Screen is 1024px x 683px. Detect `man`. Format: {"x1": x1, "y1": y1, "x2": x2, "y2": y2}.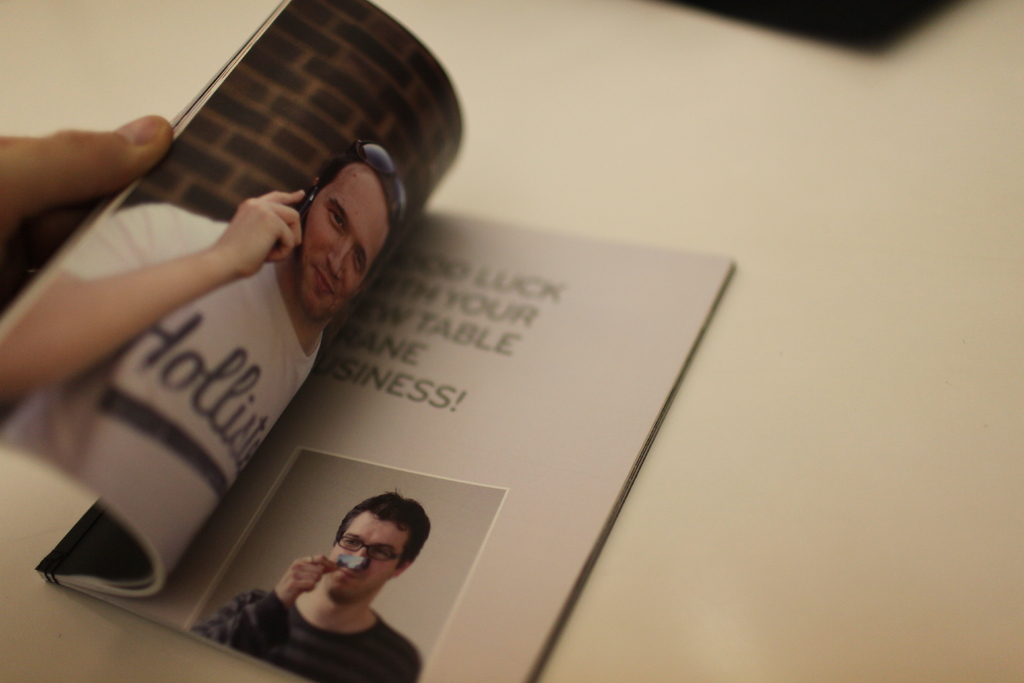
{"x1": 1, "y1": 140, "x2": 406, "y2": 576}.
